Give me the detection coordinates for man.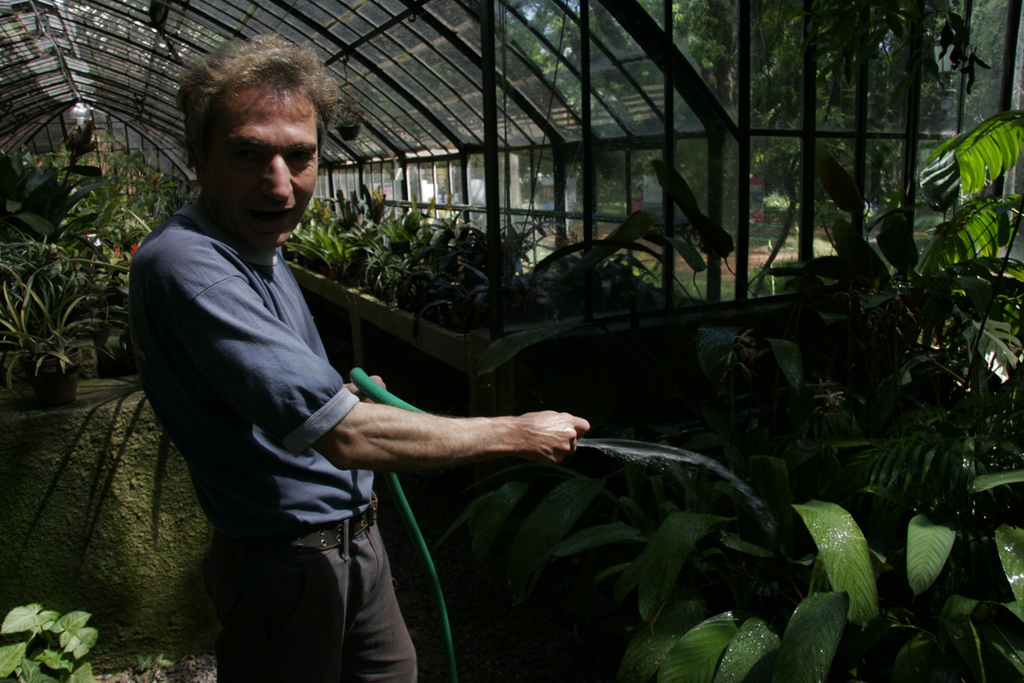
(137, 58, 574, 658).
